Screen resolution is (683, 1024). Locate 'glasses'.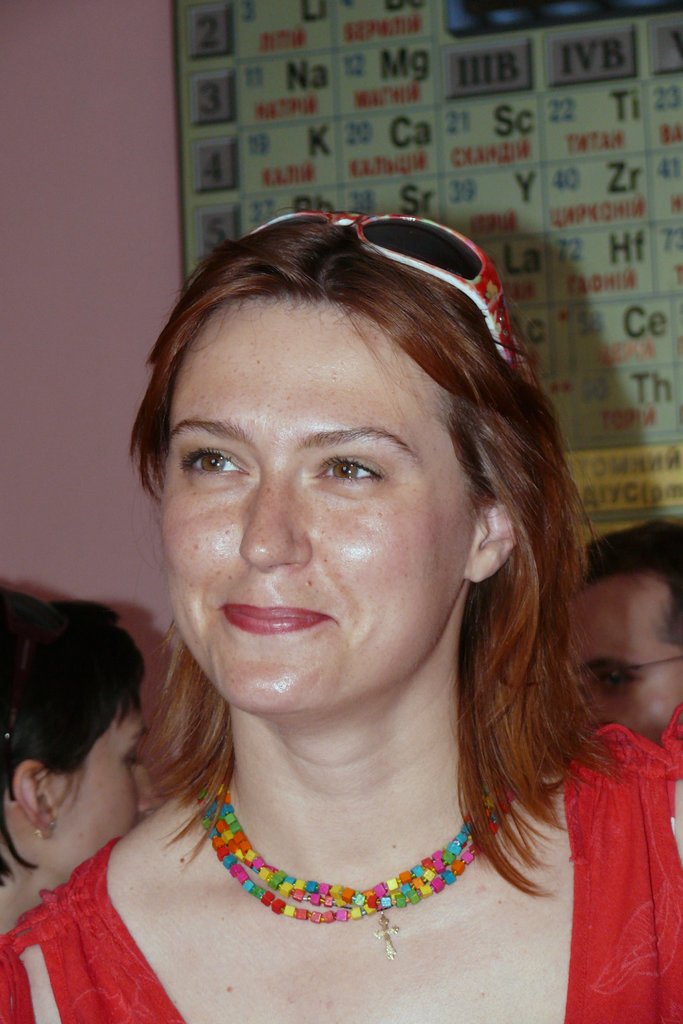
(left=245, top=209, right=543, bottom=388).
